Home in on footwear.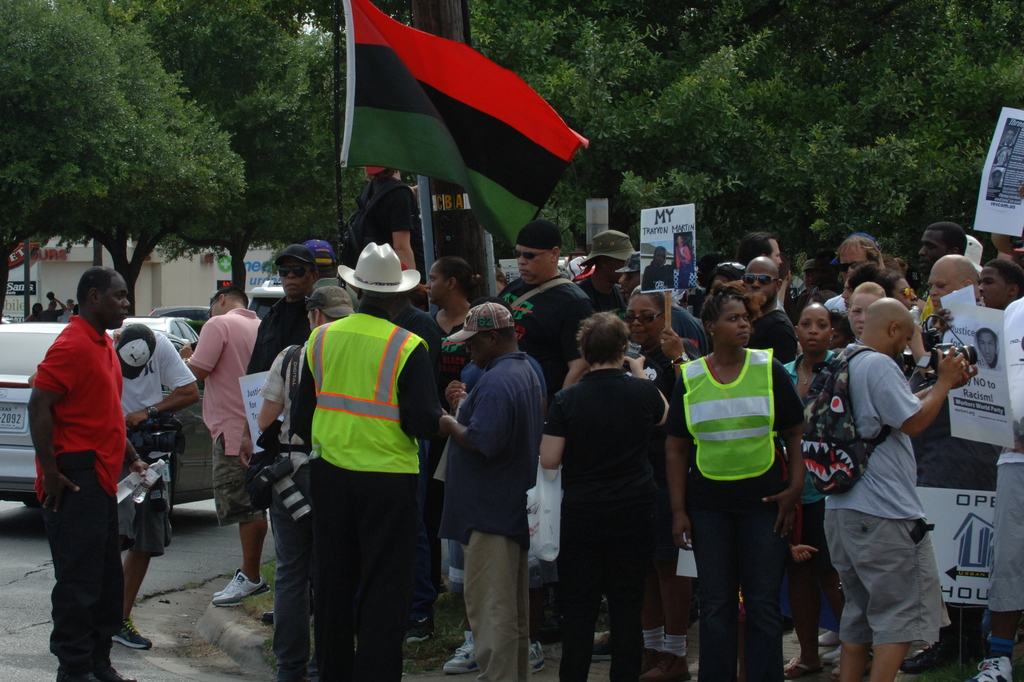
Homed in at (left=831, top=661, right=844, bottom=679).
